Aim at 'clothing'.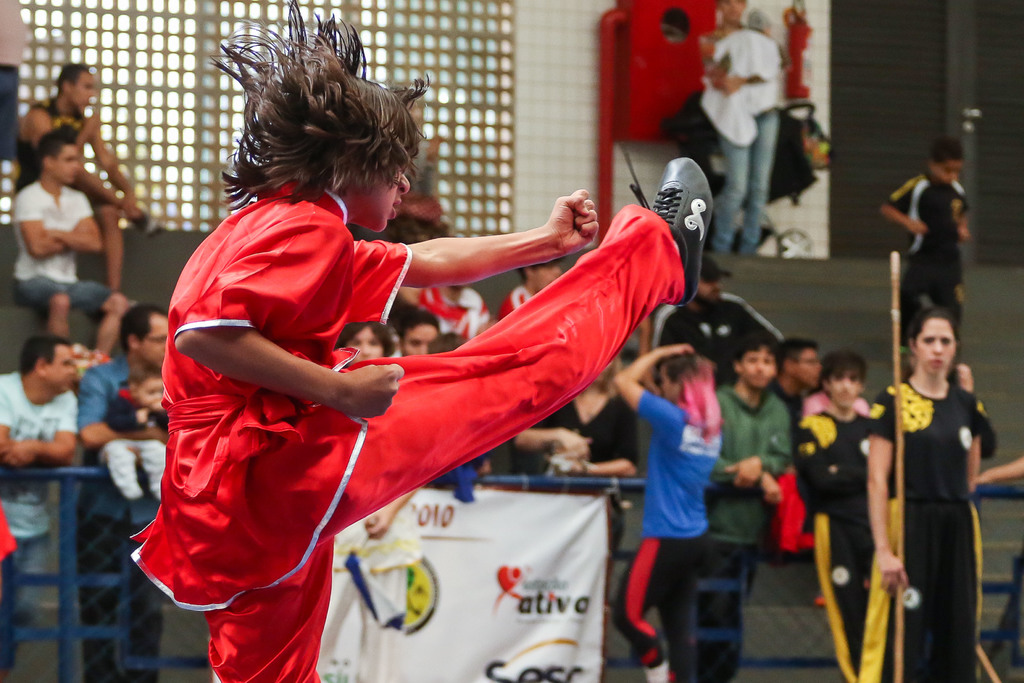
Aimed at [694, 388, 797, 682].
